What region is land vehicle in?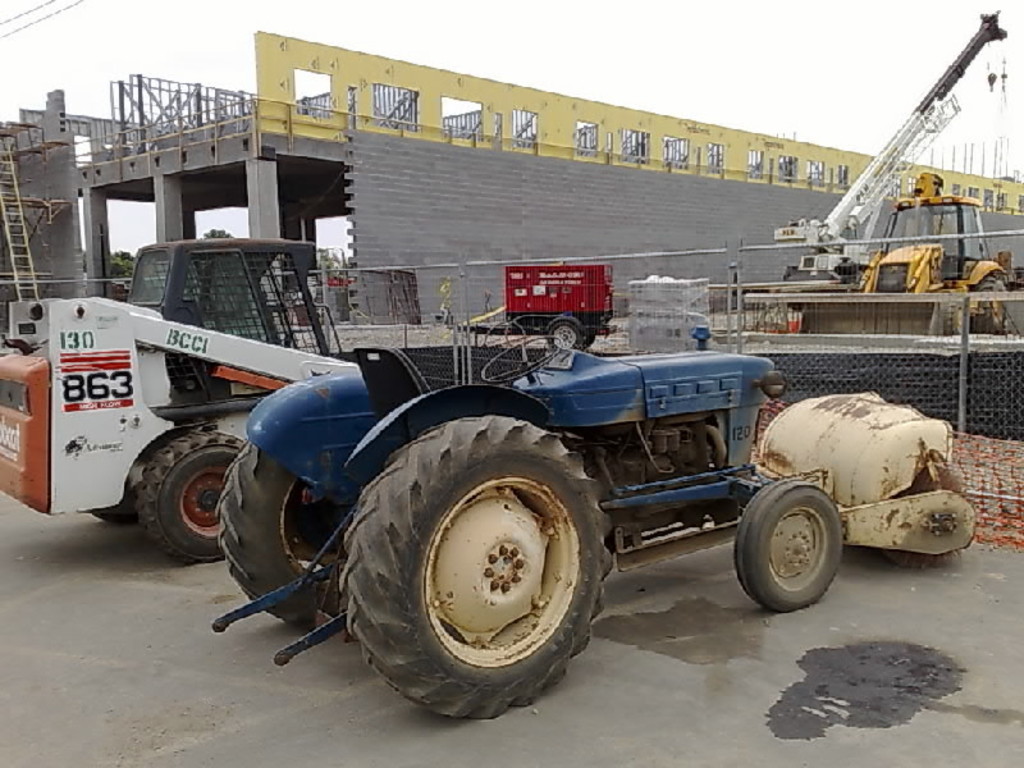
bbox(0, 238, 364, 562).
